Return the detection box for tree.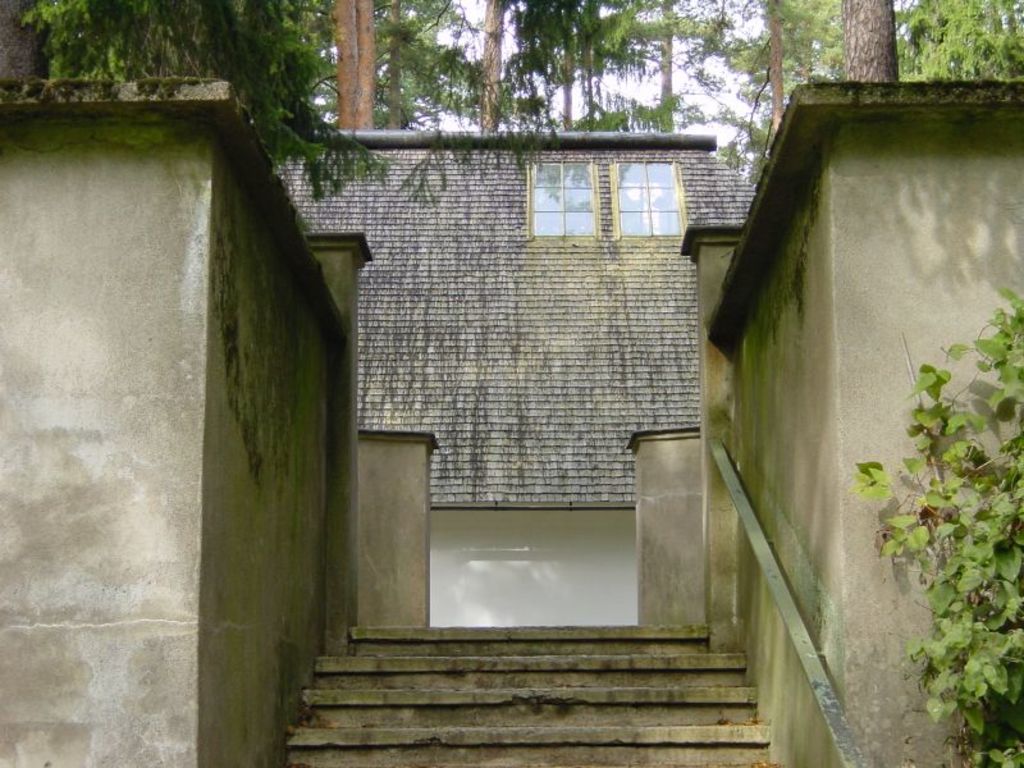
x1=540, y1=0, x2=614, y2=140.
